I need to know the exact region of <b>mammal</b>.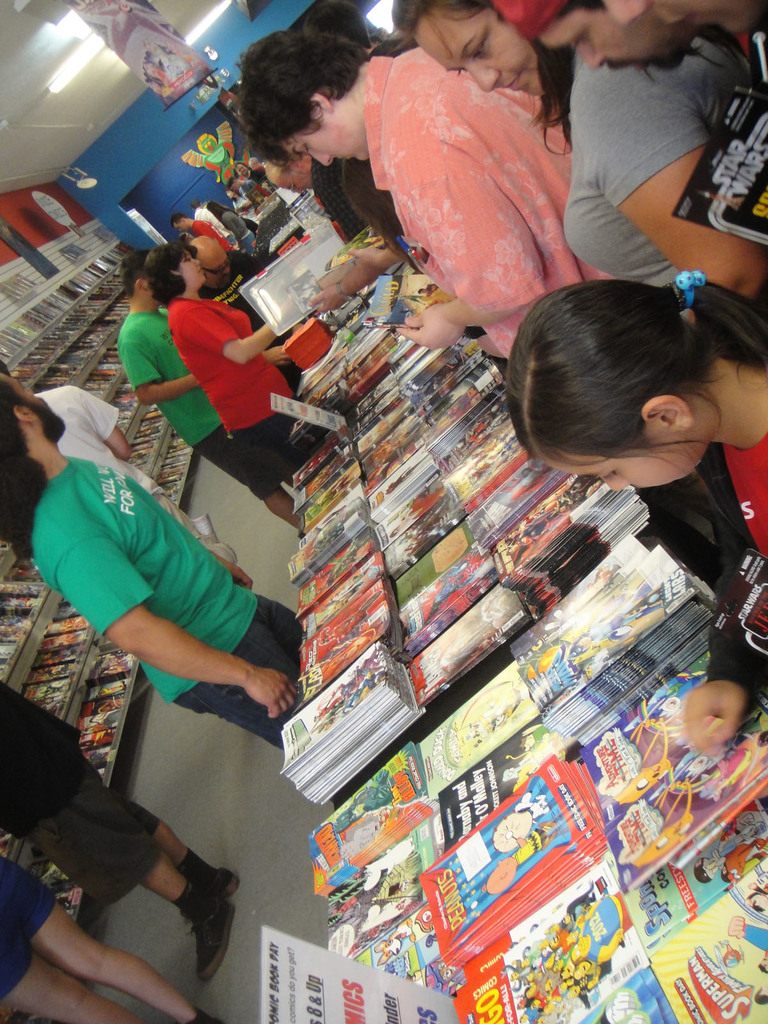
Region: l=0, t=856, r=227, b=1023.
